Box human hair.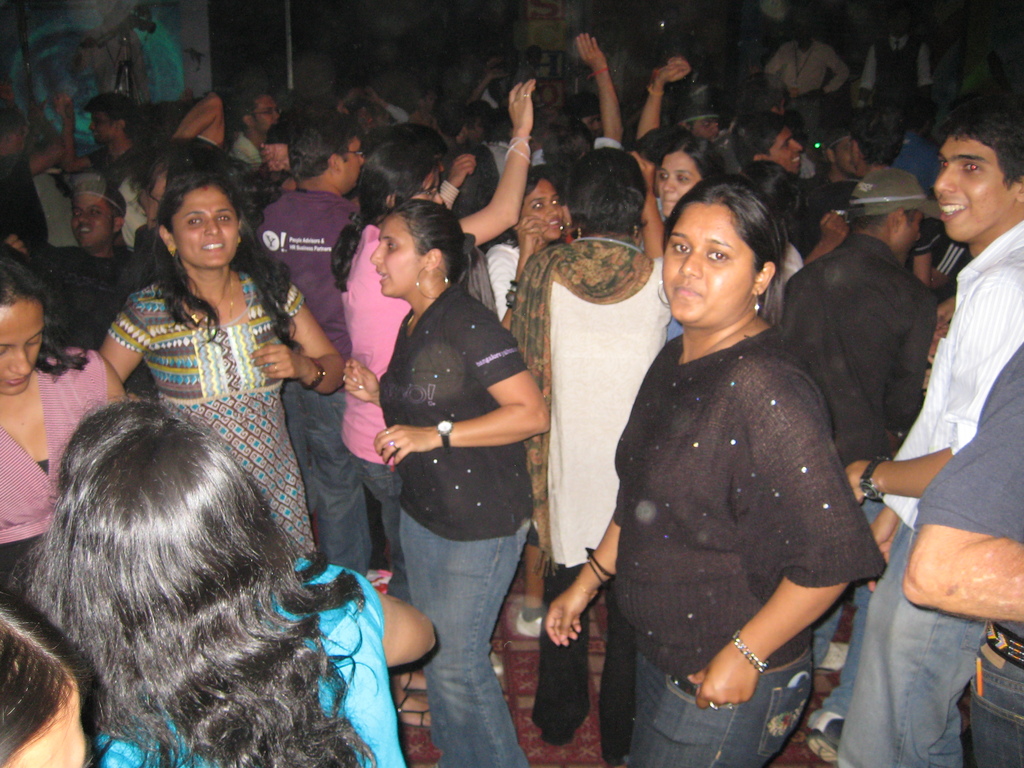
bbox=(0, 107, 28, 144).
